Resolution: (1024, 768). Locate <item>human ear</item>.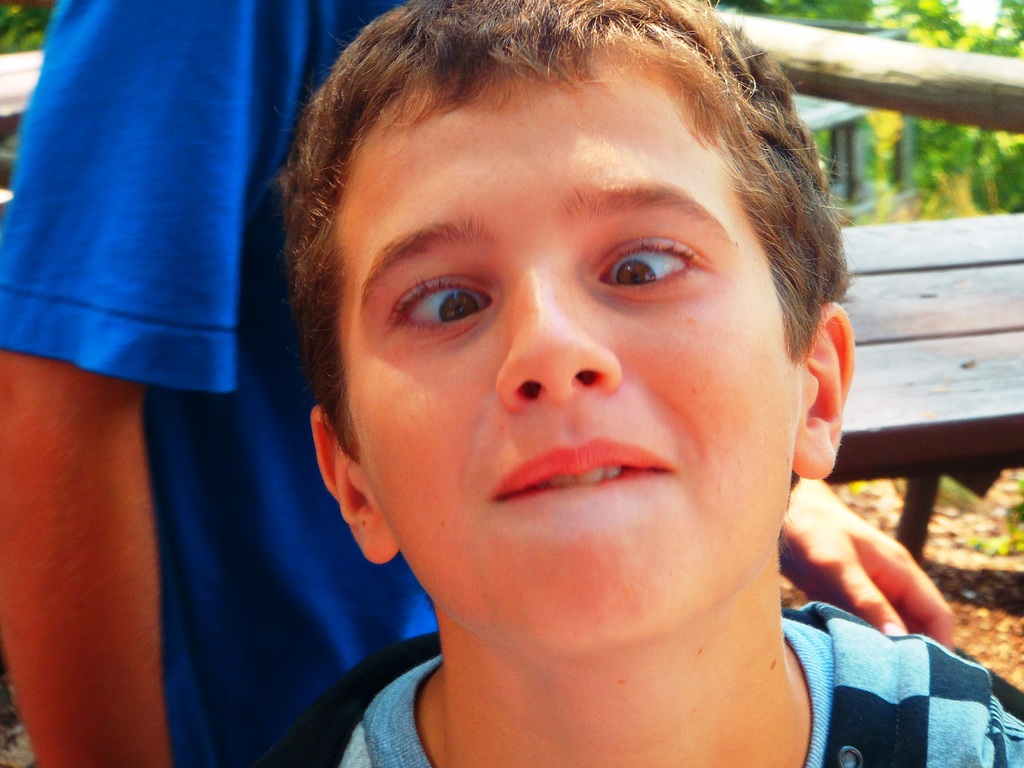
box=[795, 301, 856, 479].
